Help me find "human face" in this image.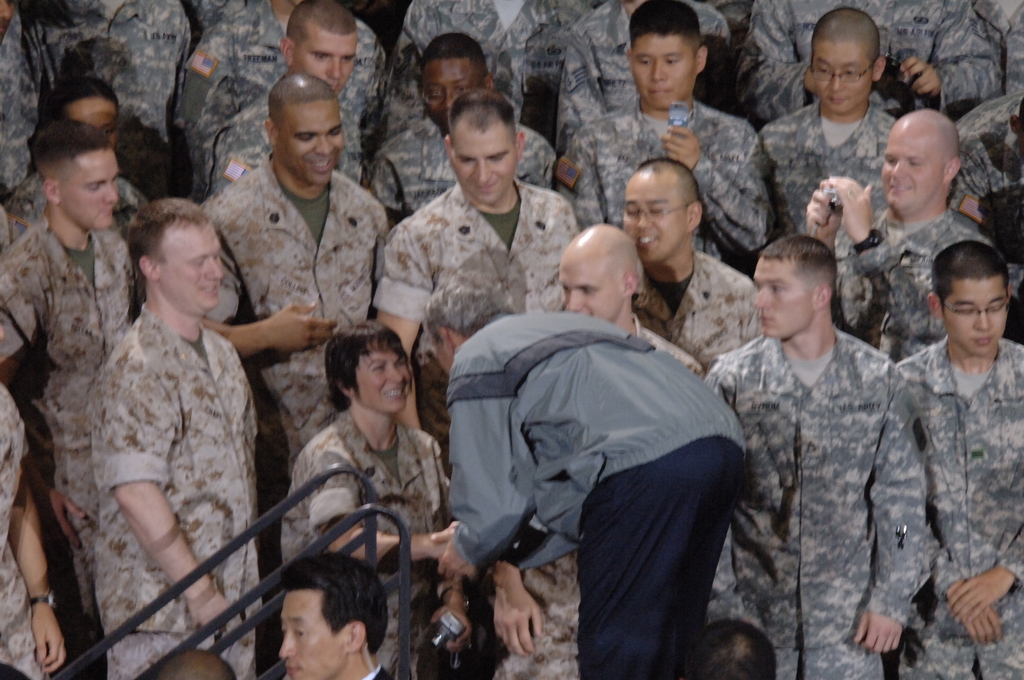
Found it: [282, 592, 344, 679].
